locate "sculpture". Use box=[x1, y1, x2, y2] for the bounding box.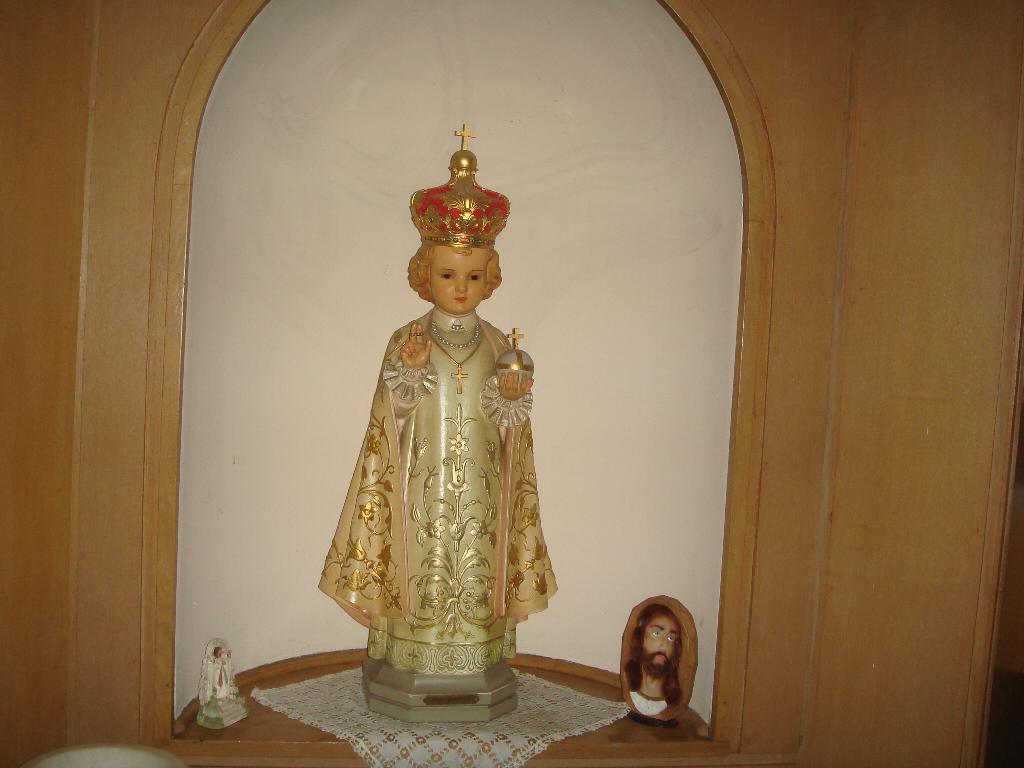
box=[328, 142, 547, 678].
